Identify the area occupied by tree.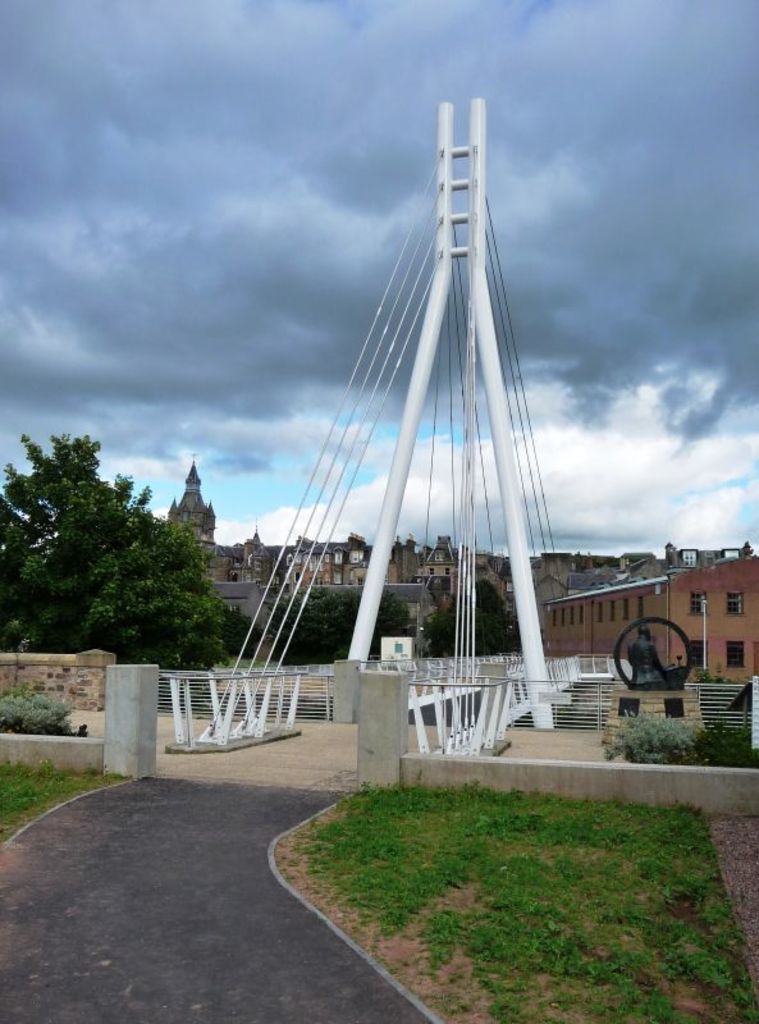
Area: (left=253, top=580, right=413, bottom=669).
